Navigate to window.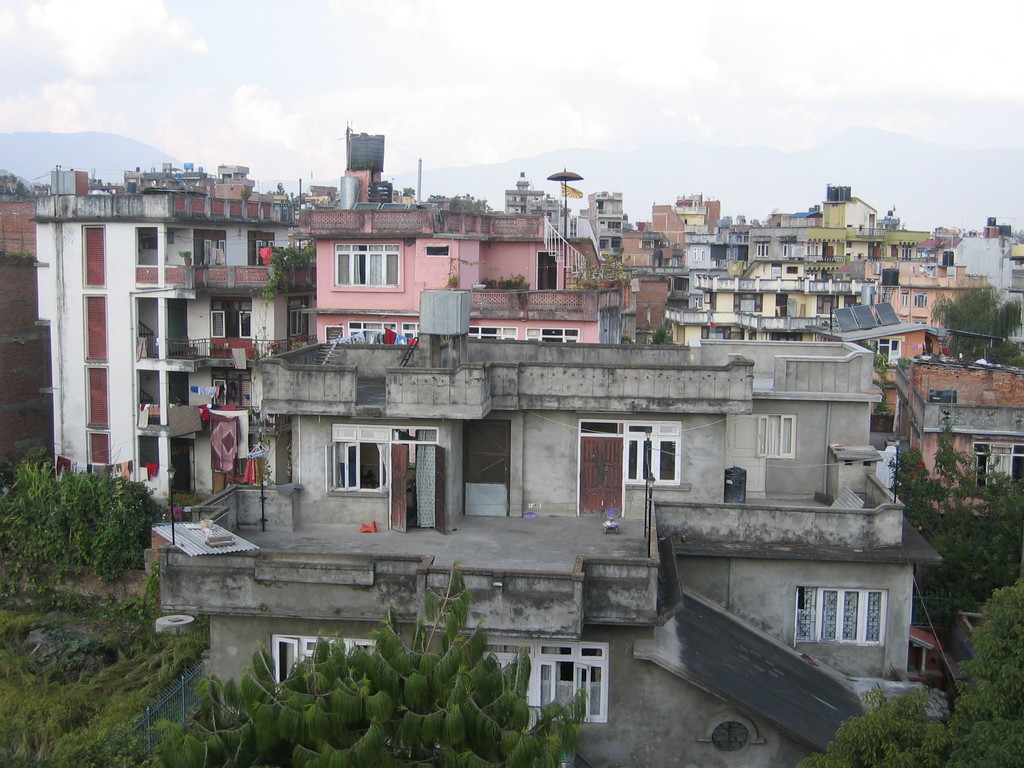
Navigation target: l=751, t=410, r=797, b=458.
